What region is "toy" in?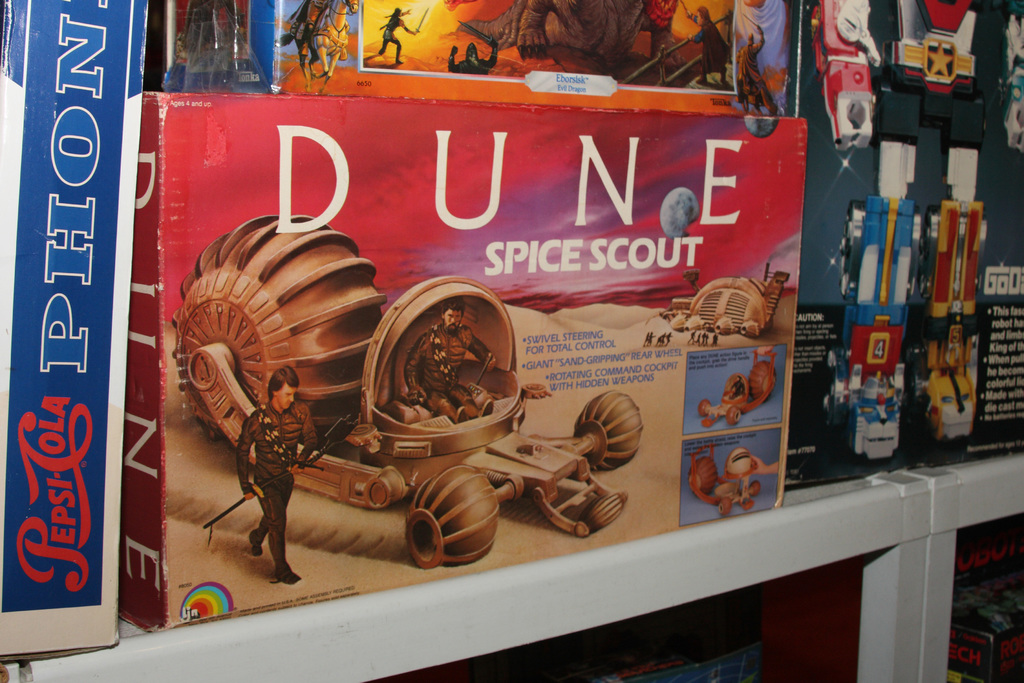
detection(435, 45, 518, 75).
